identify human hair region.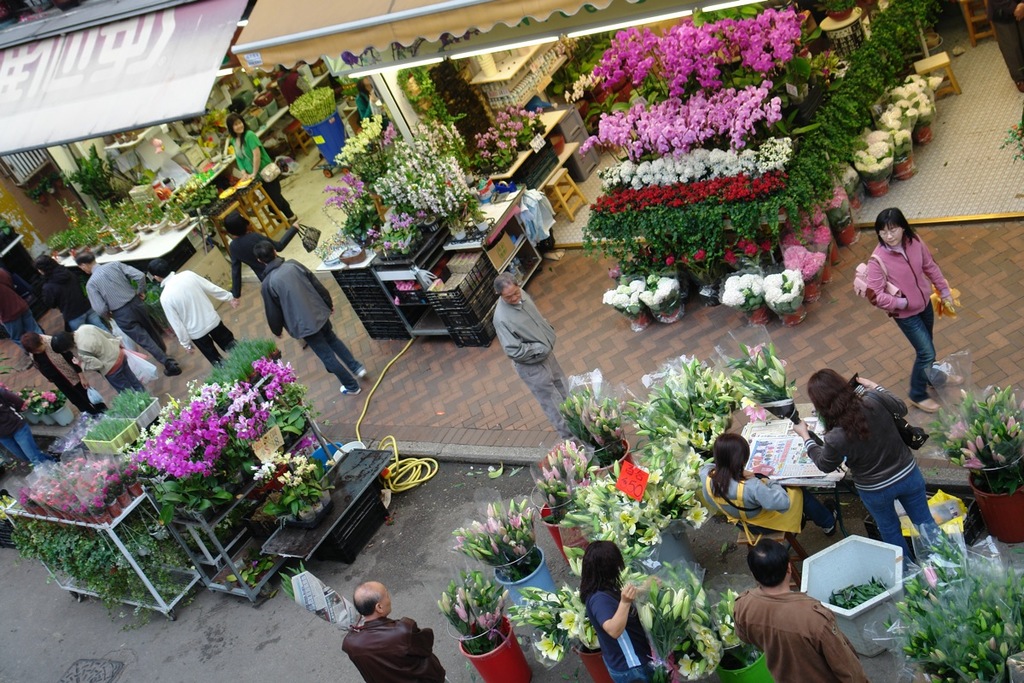
Region: {"x1": 352, "y1": 582, "x2": 382, "y2": 620}.
